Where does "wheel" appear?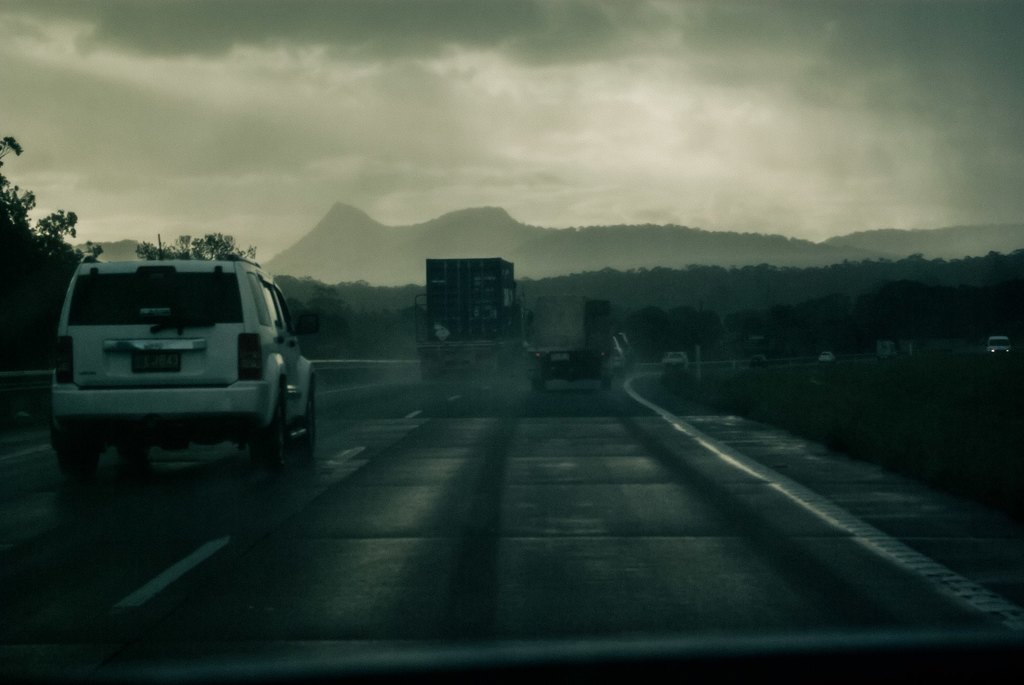
Appears at detection(120, 444, 148, 459).
